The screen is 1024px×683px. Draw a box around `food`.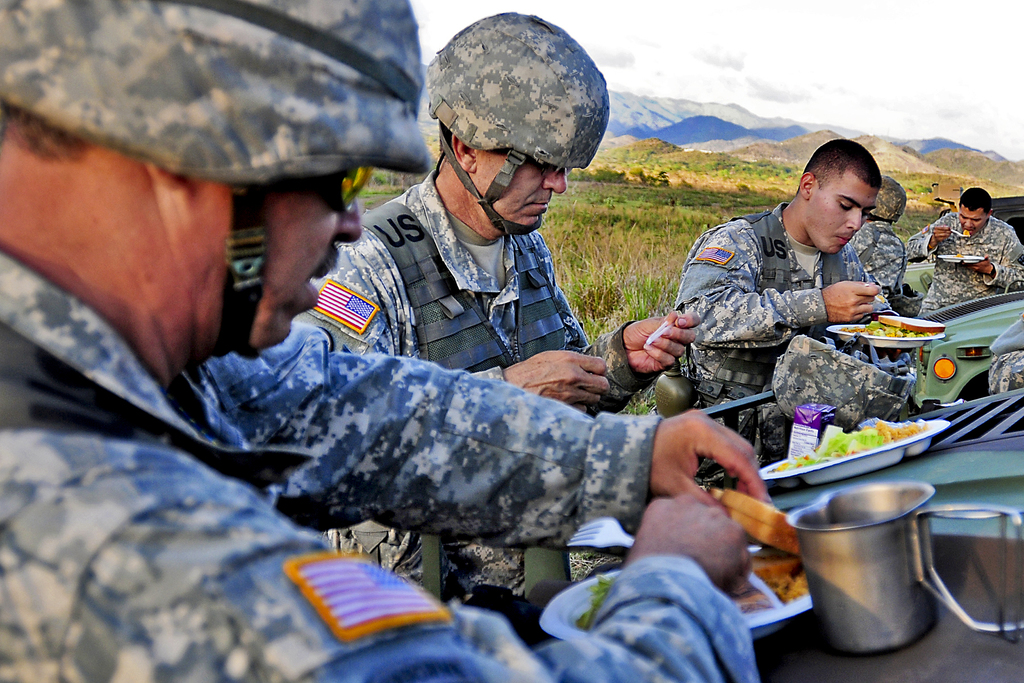
573, 573, 619, 632.
